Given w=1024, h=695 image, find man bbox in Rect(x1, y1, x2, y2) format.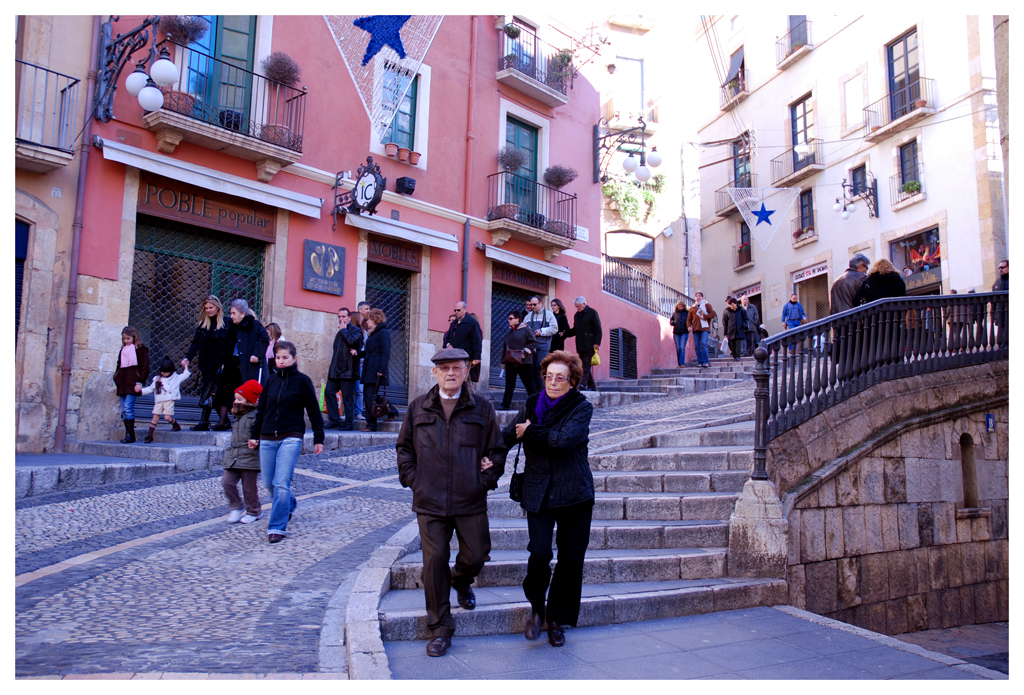
Rect(741, 296, 761, 353).
